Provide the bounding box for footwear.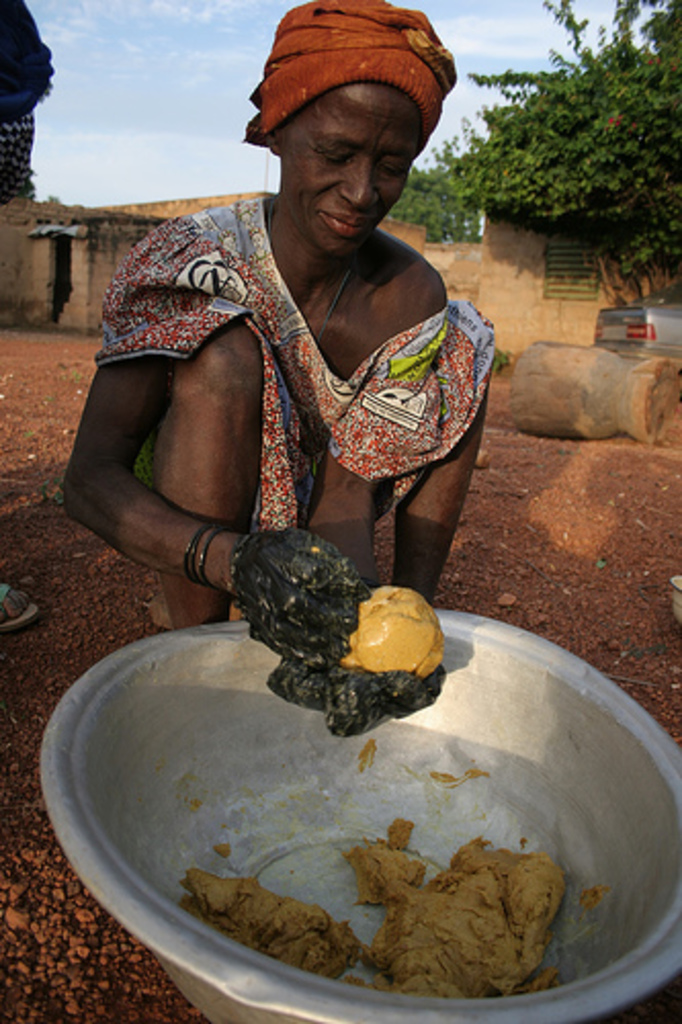
[x1=0, y1=578, x2=43, y2=631].
